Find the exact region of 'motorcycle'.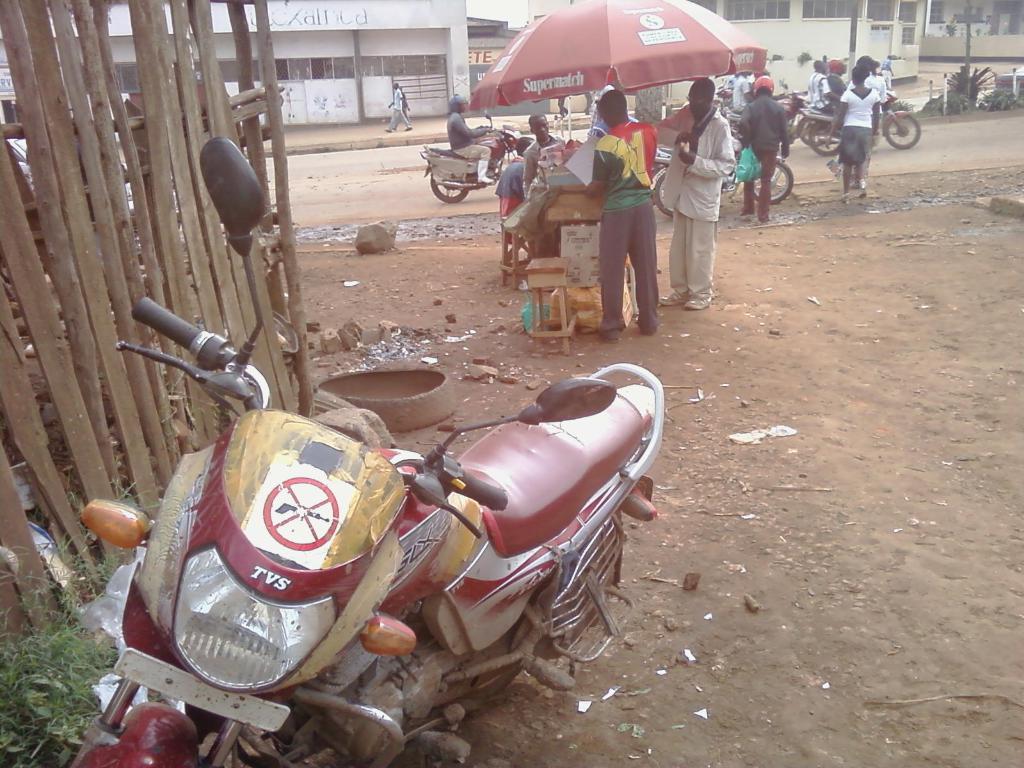
Exact region: <bbox>87, 214, 771, 760</bbox>.
